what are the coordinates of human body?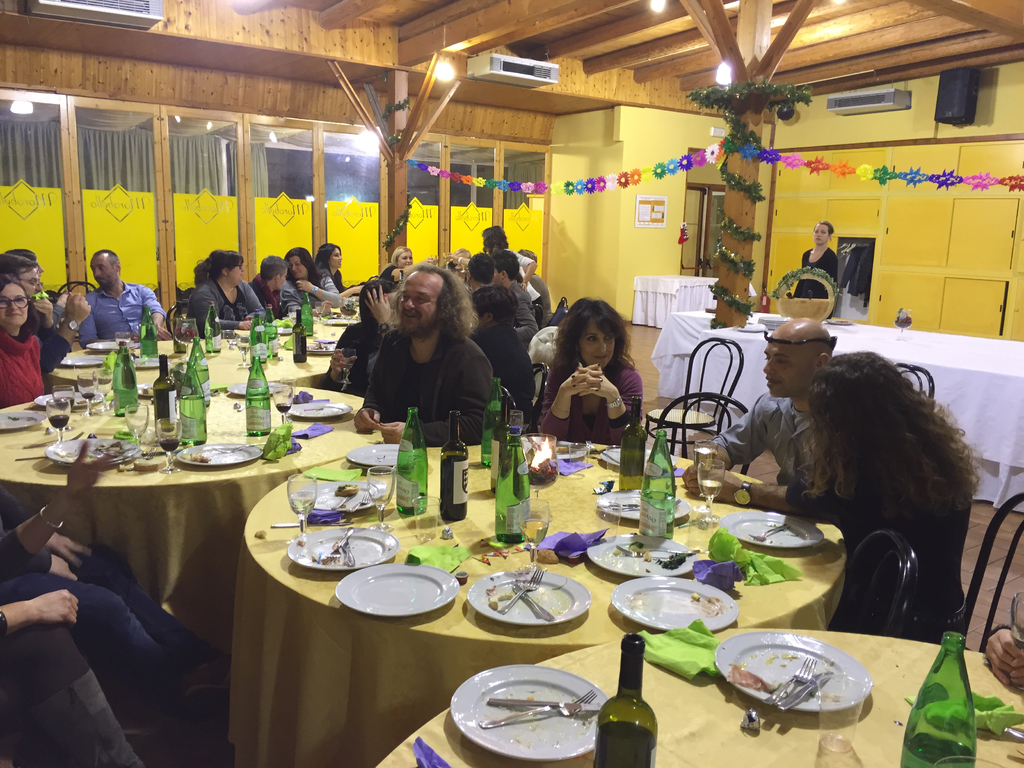
(0, 468, 218, 766).
